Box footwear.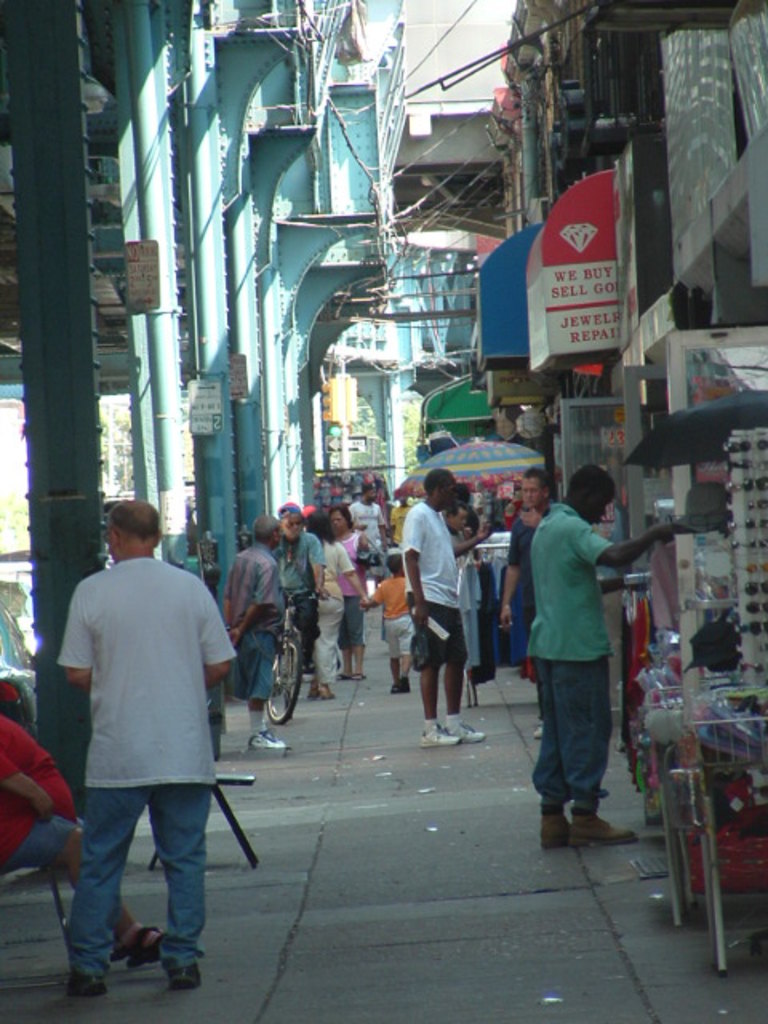
crop(544, 795, 557, 845).
